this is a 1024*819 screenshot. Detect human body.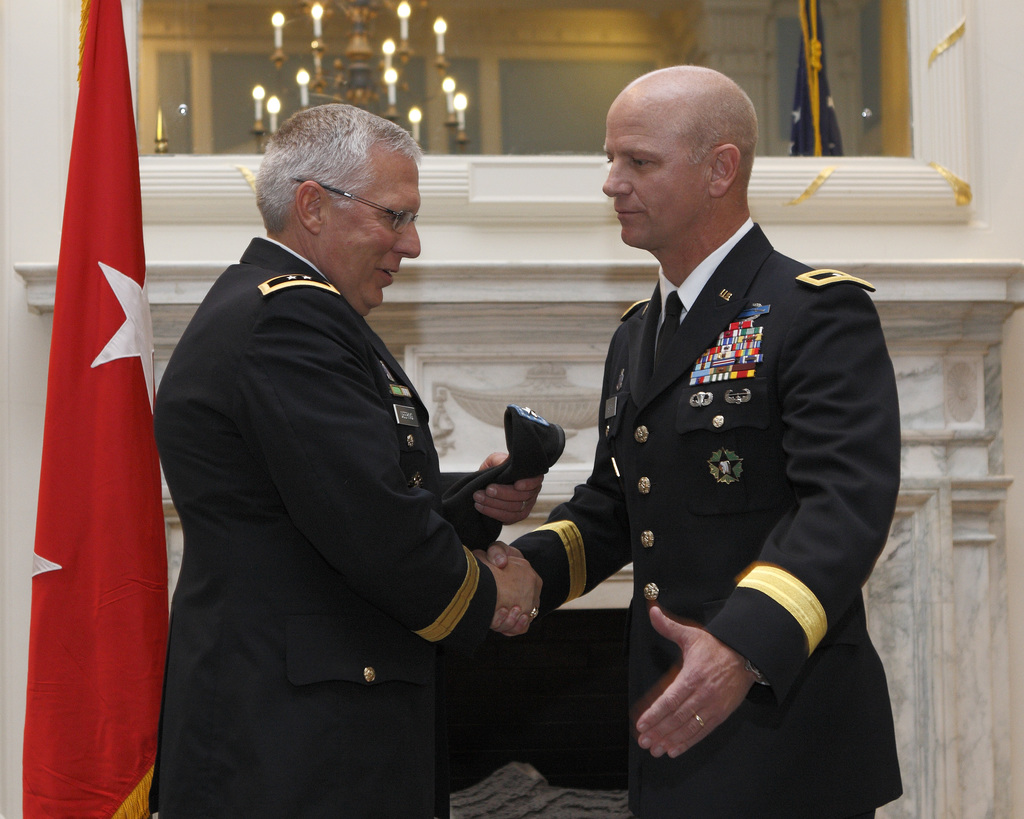
(x1=484, y1=218, x2=903, y2=818).
